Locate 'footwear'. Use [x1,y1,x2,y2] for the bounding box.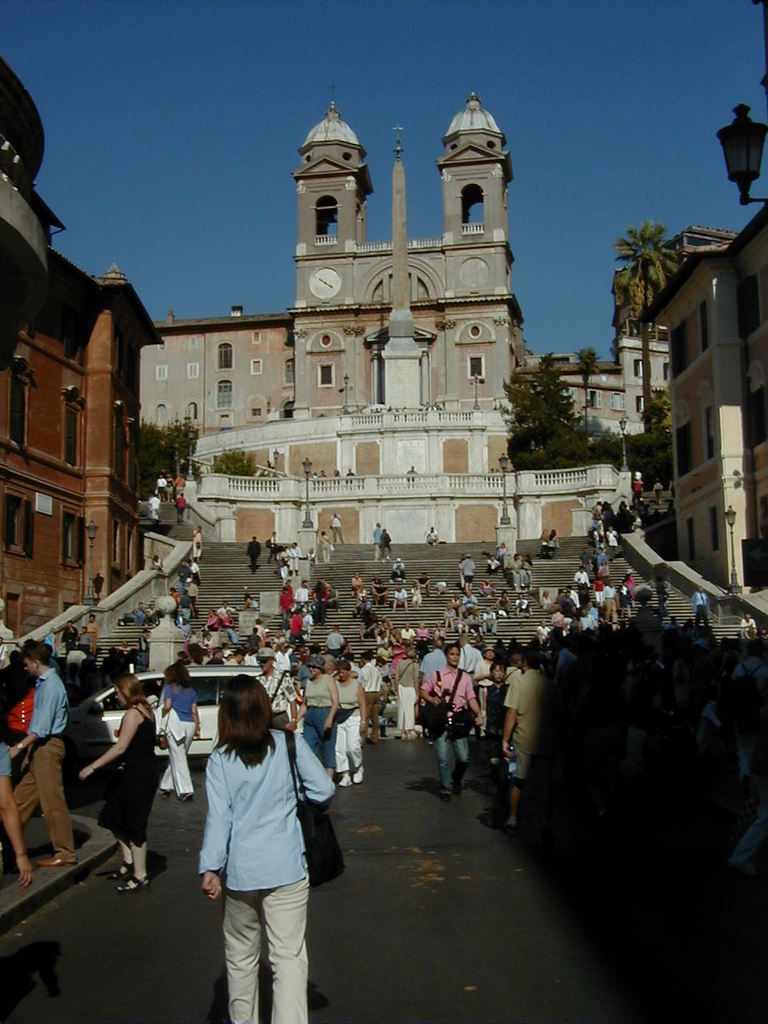
[350,762,363,779].
